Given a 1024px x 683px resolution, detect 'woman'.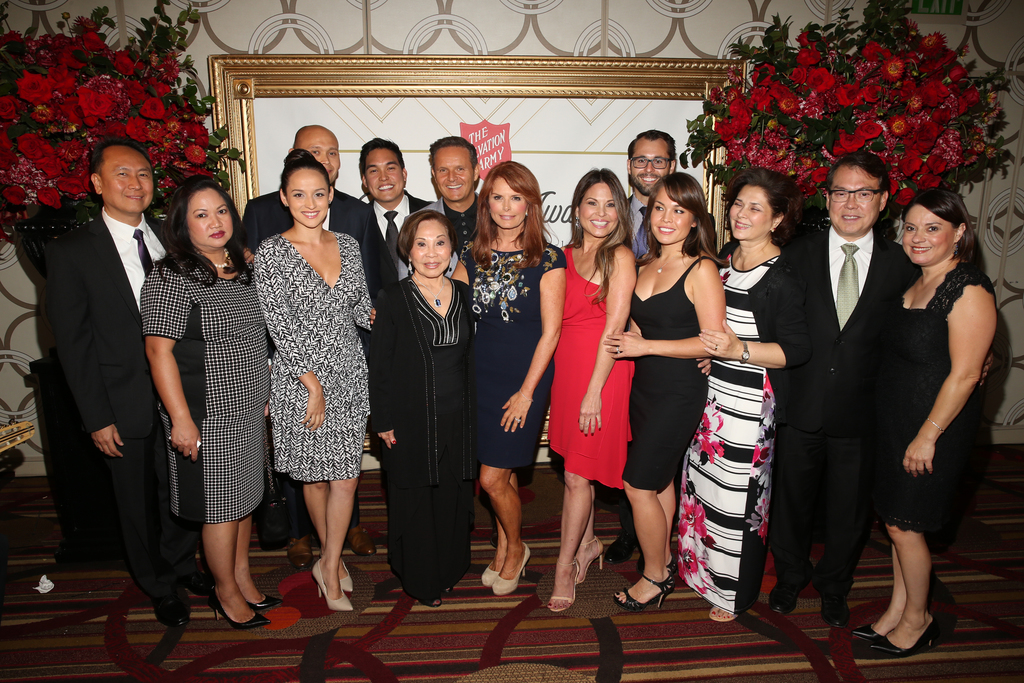
x1=557 y1=165 x2=637 y2=614.
